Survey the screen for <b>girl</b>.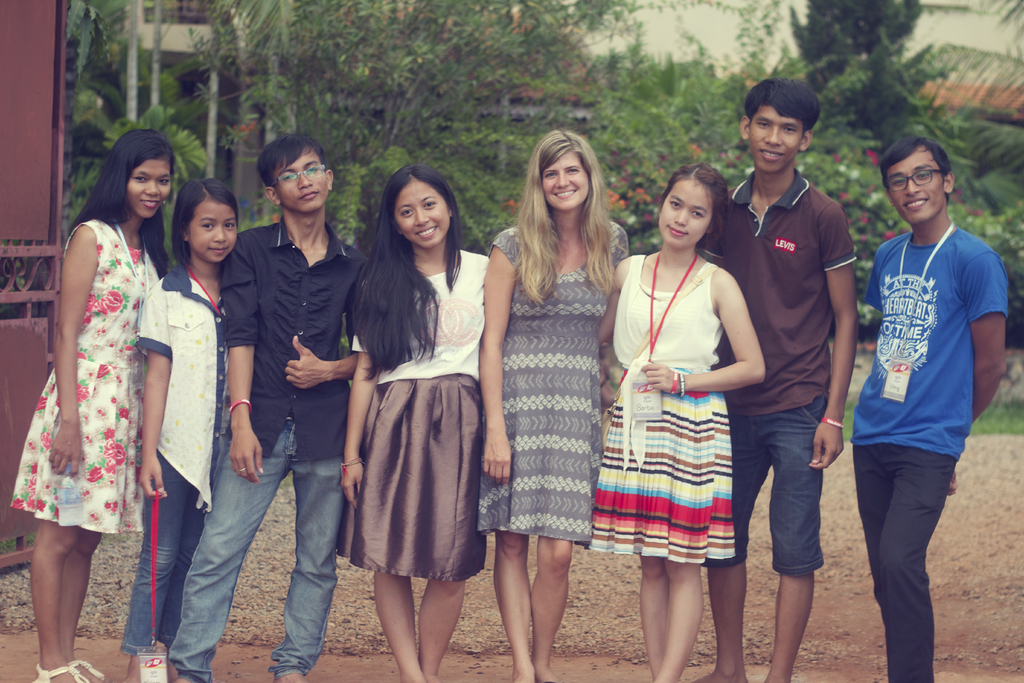
Survey found: l=479, t=129, r=625, b=682.
